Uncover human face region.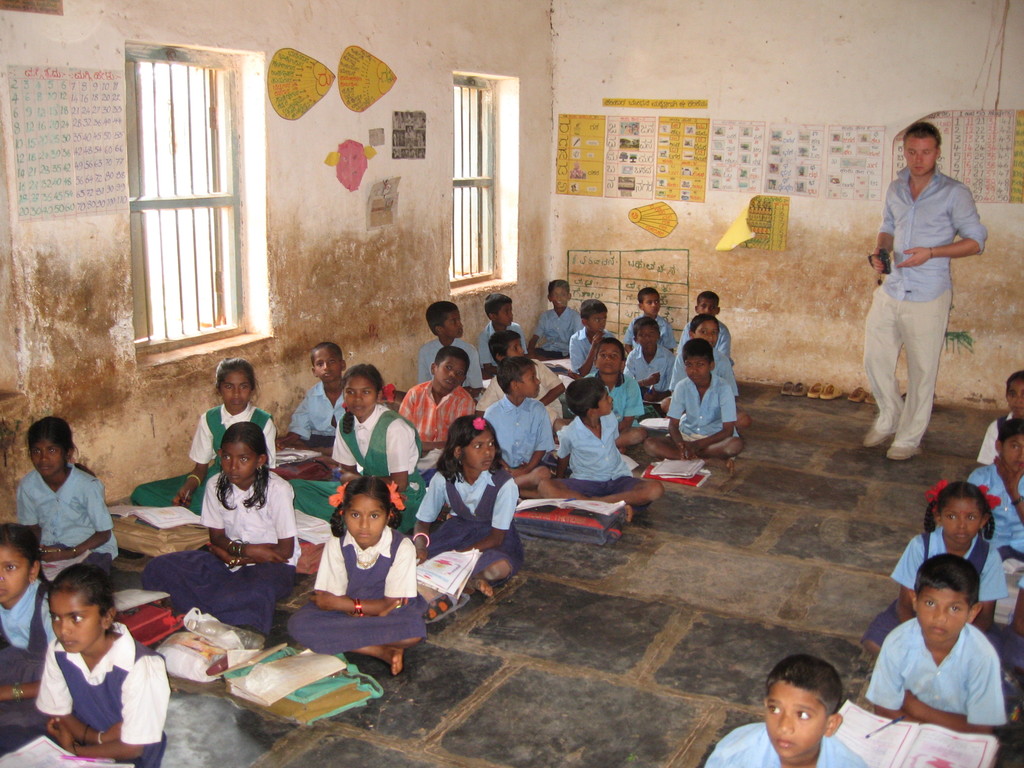
Uncovered: {"x1": 906, "y1": 135, "x2": 940, "y2": 176}.
